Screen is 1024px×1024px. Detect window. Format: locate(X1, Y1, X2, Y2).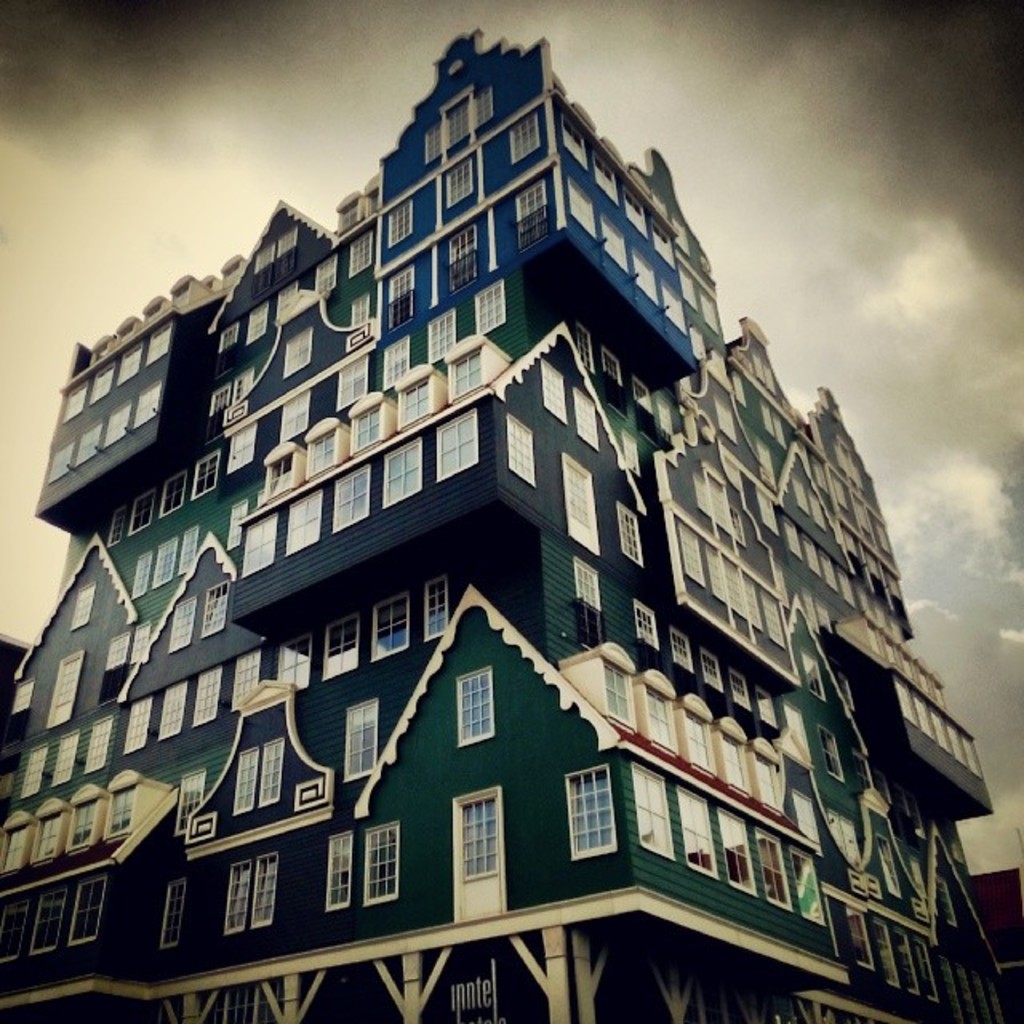
locate(379, 331, 413, 384).
